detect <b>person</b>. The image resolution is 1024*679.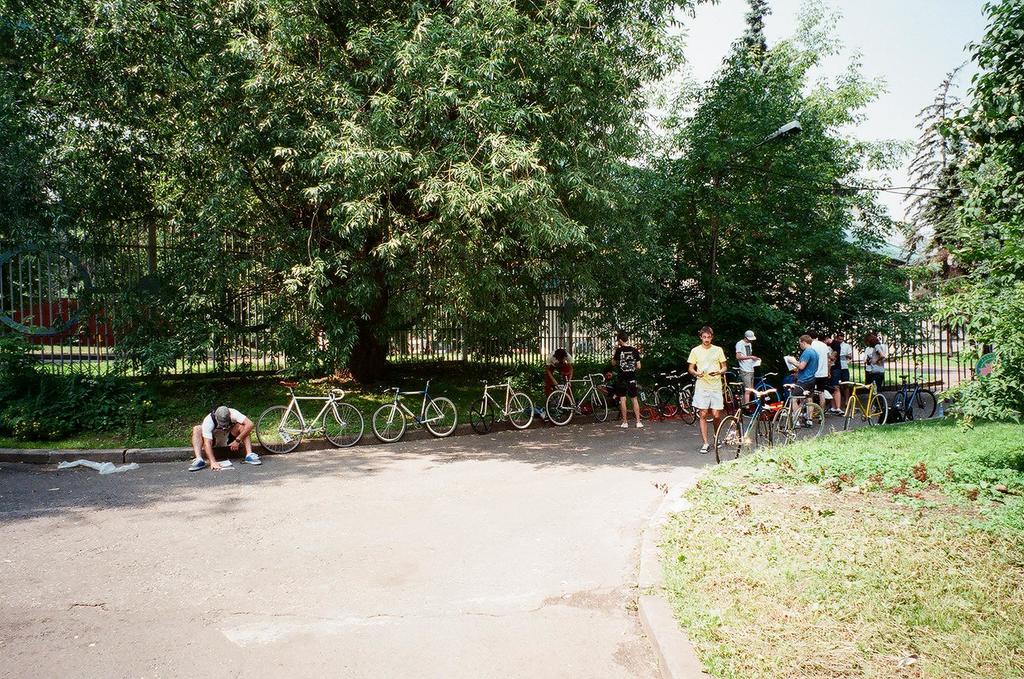
[544,345,573,396].
